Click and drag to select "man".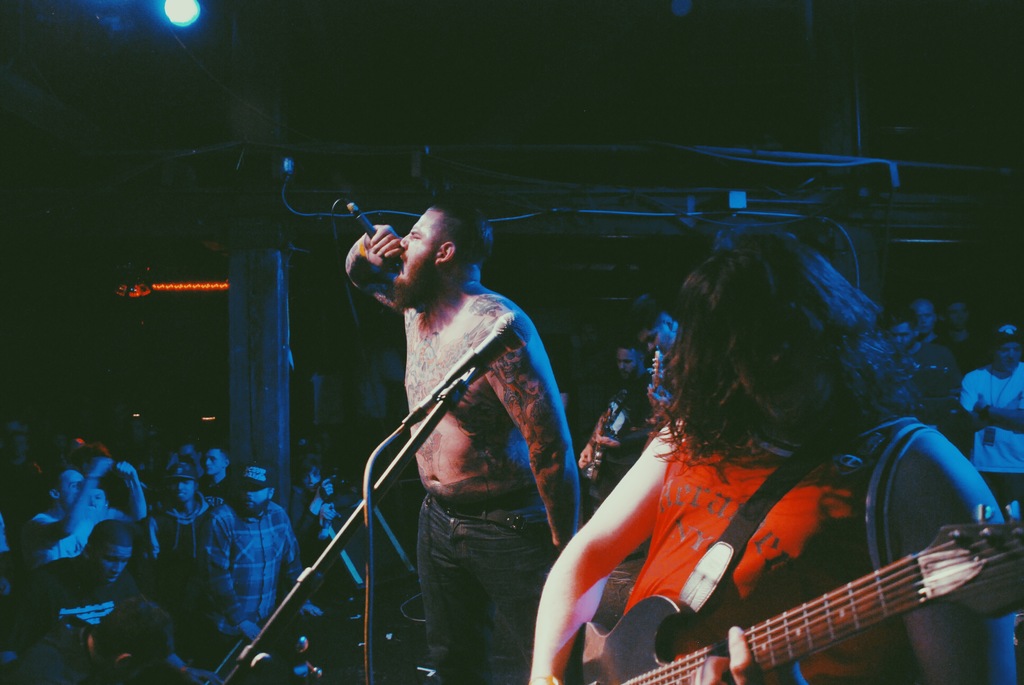
Selection: 14/599/175/684.
